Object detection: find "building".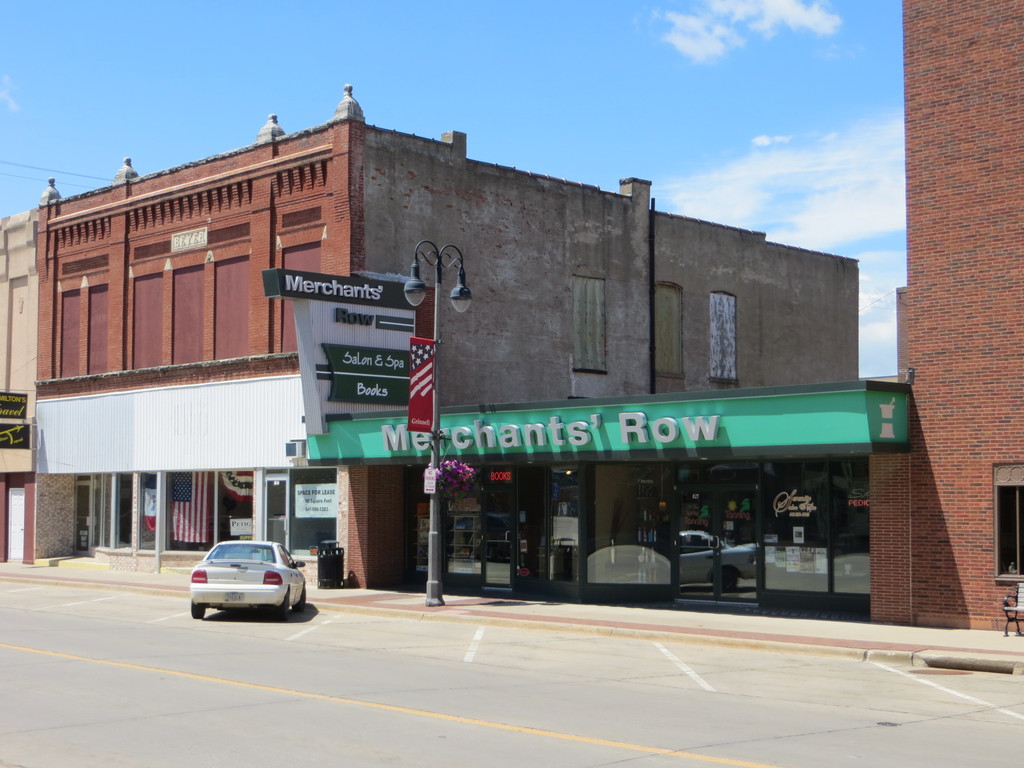
crop(894, 3, 1023, 631).
